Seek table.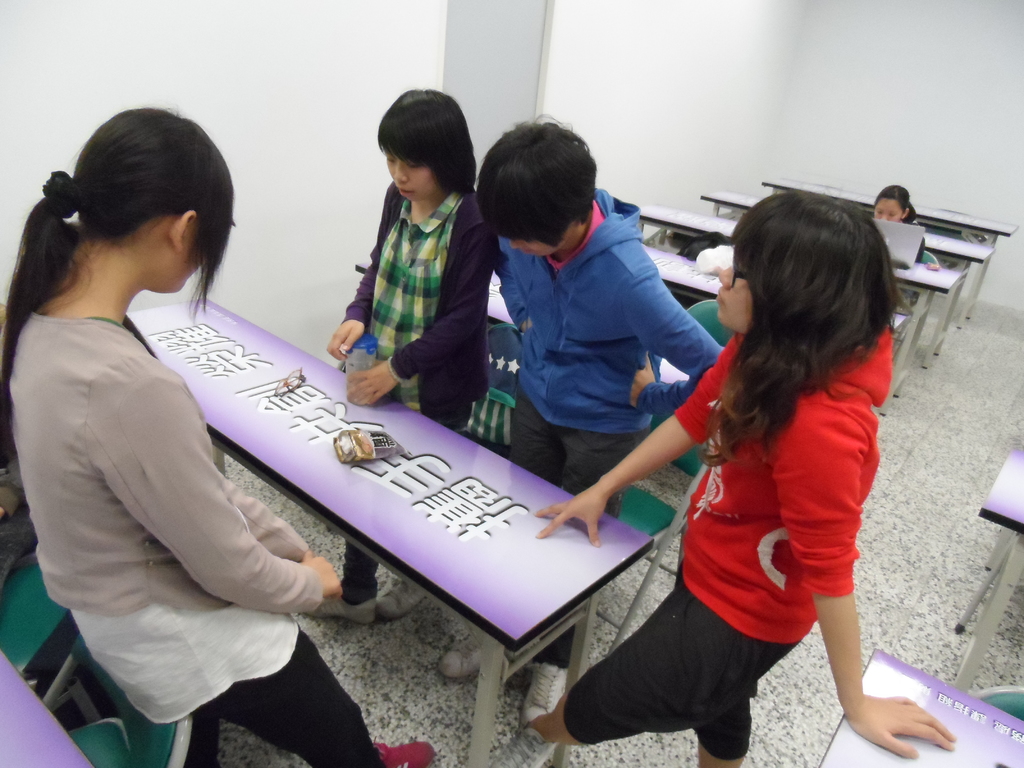
{"x1": 125, "y1": 310, "x2": 657, "y2": 767}.
